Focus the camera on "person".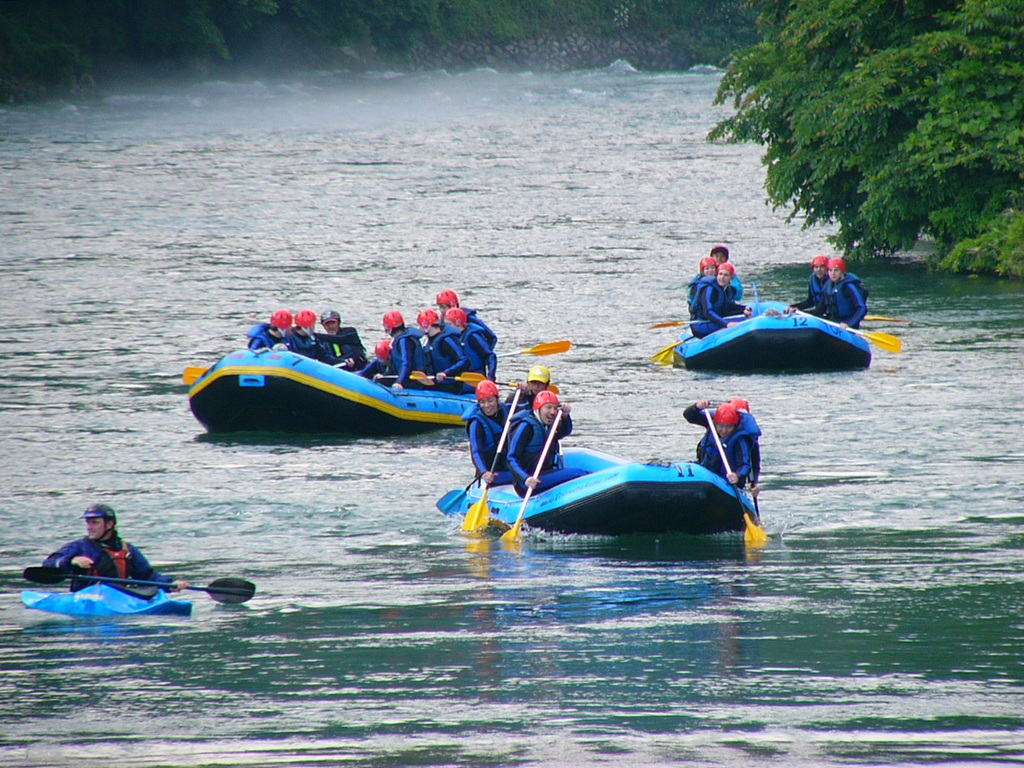
Focus region: (375, 306, 407, 382).
